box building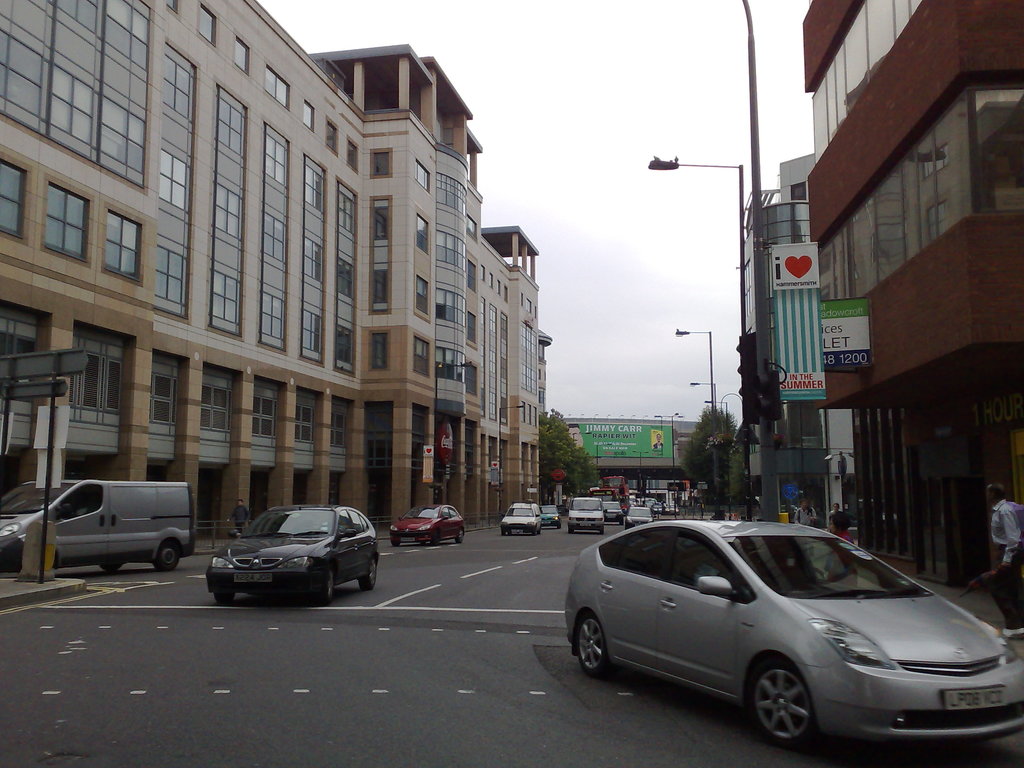
801:2:1023:617
